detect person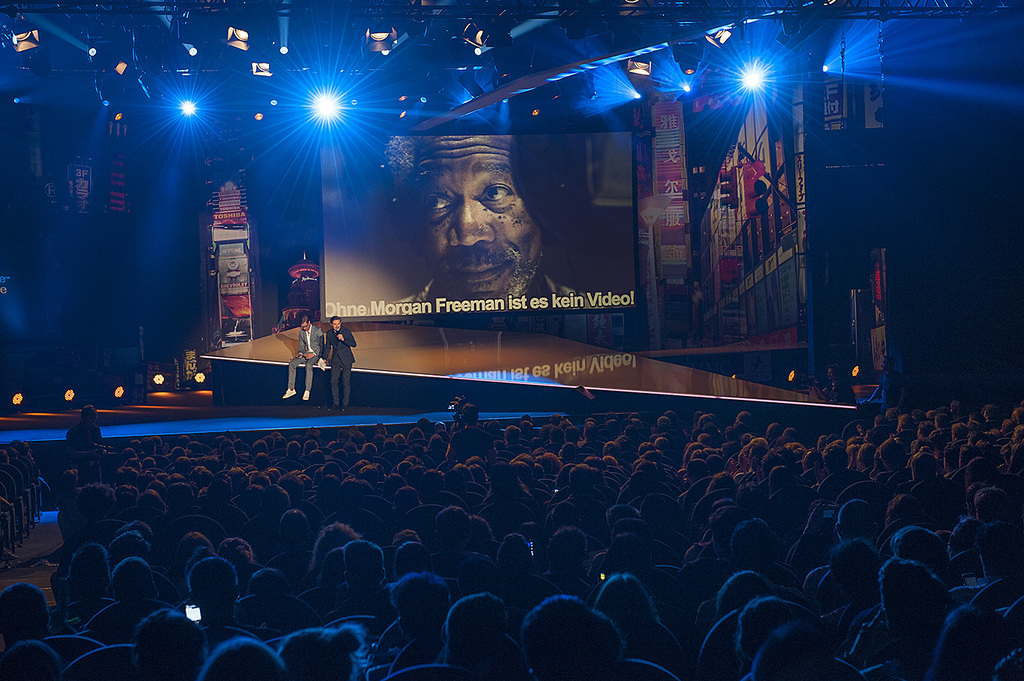
(x1=280, y1=311, x2=322, y2=401)
